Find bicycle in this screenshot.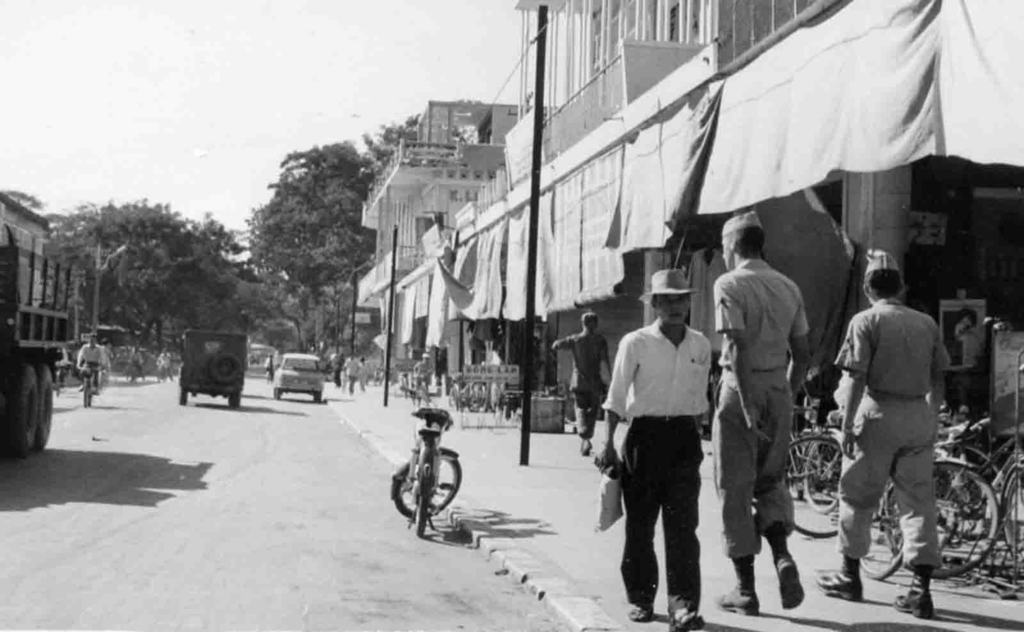
The bounding box for bicycle is bbox(79, 364, 105, 410).
